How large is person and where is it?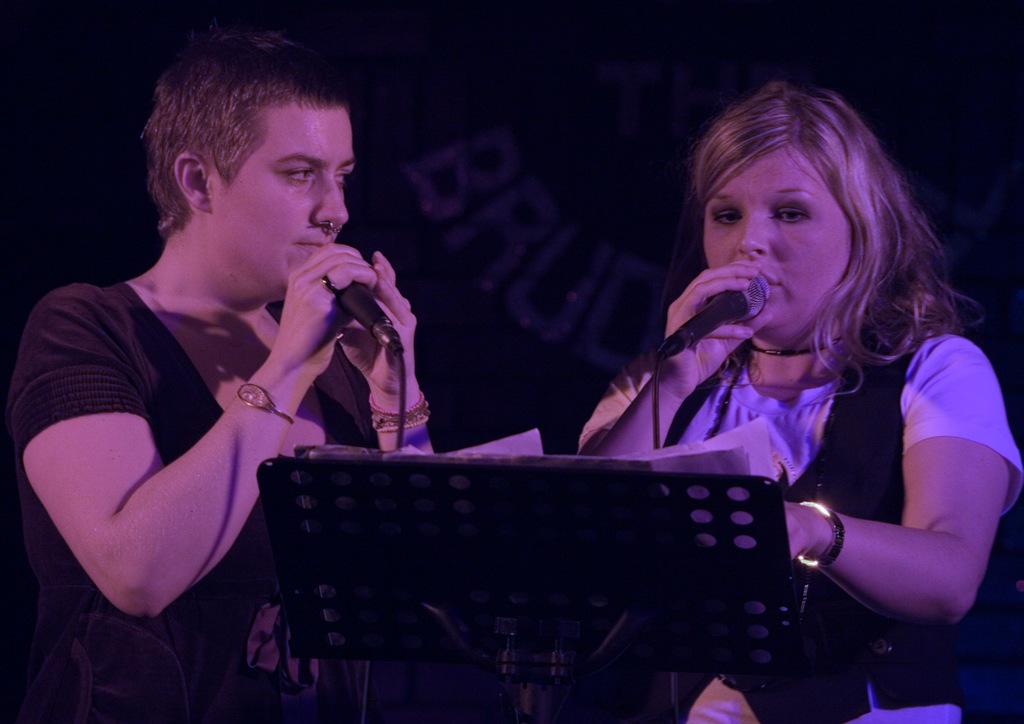
Bounding box: rect(554, 74, 1004, 712).
